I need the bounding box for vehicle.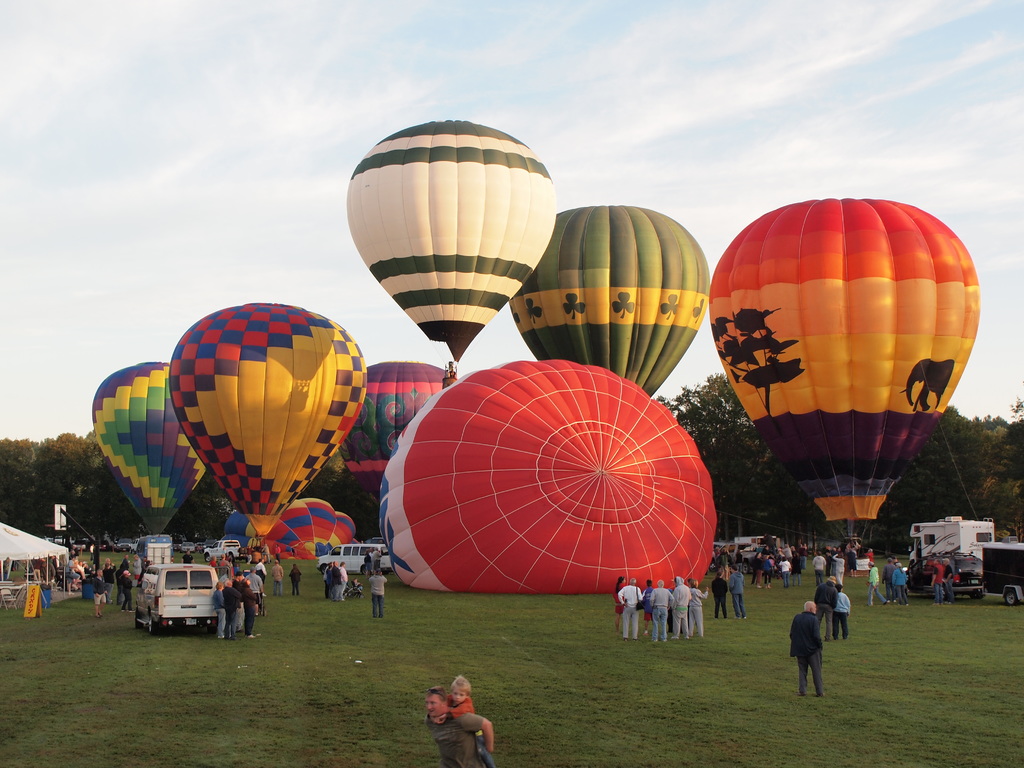
Here it is: box(137, 531, 174, 565).
